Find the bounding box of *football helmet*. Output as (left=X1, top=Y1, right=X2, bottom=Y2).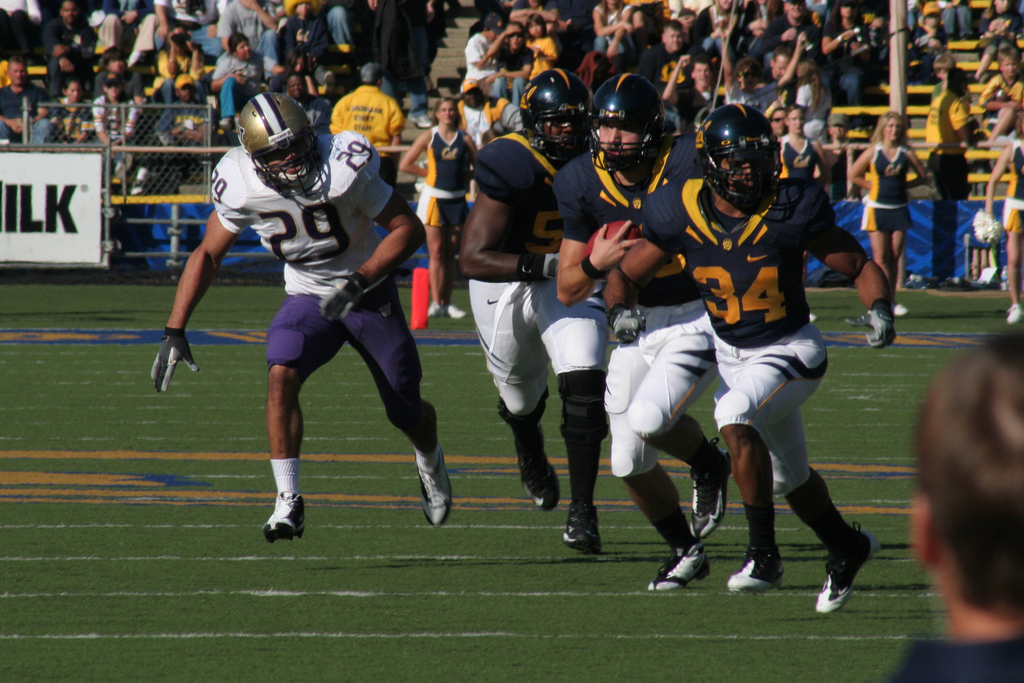
(left=686, top=106, right=784, bottom=213).
